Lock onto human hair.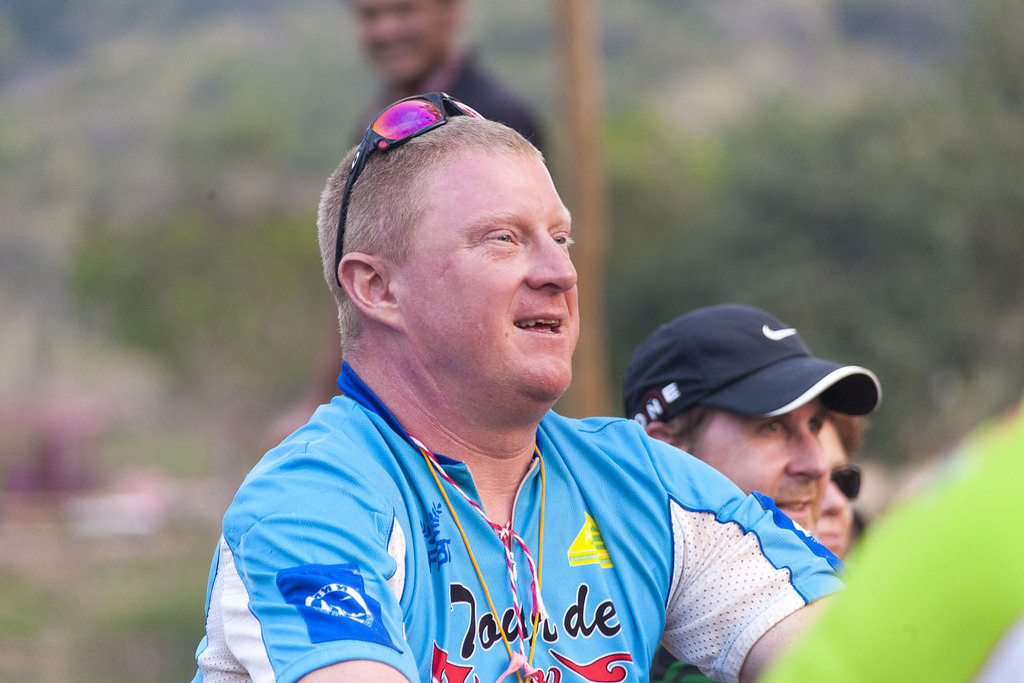
Locked: (left=665, top=401, right=715, bottom=453).
